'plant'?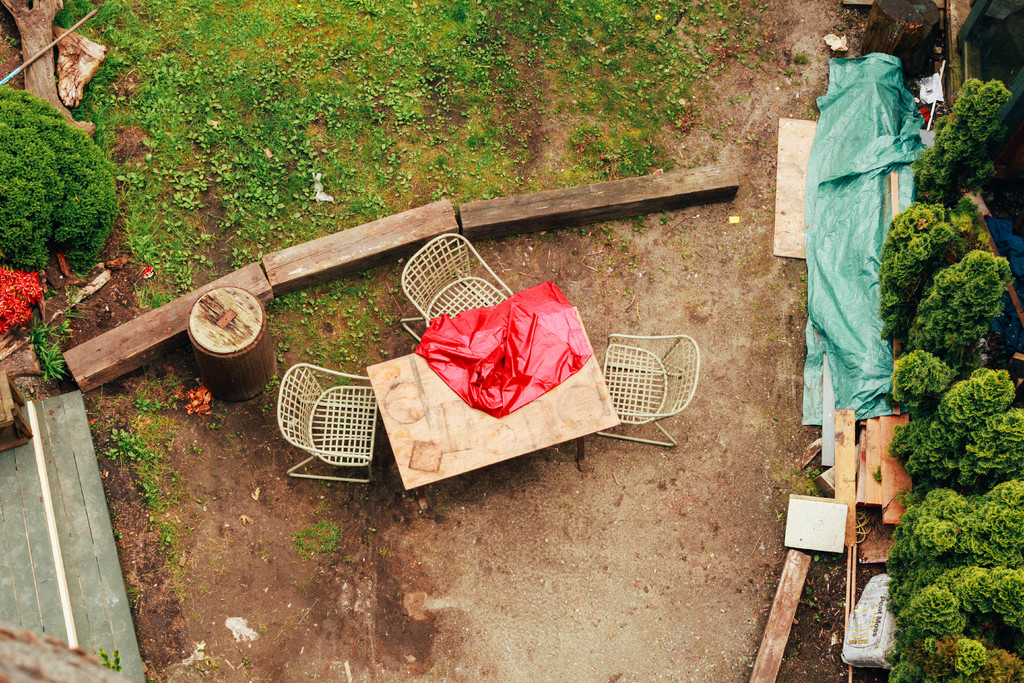
[628,252,641,268]
